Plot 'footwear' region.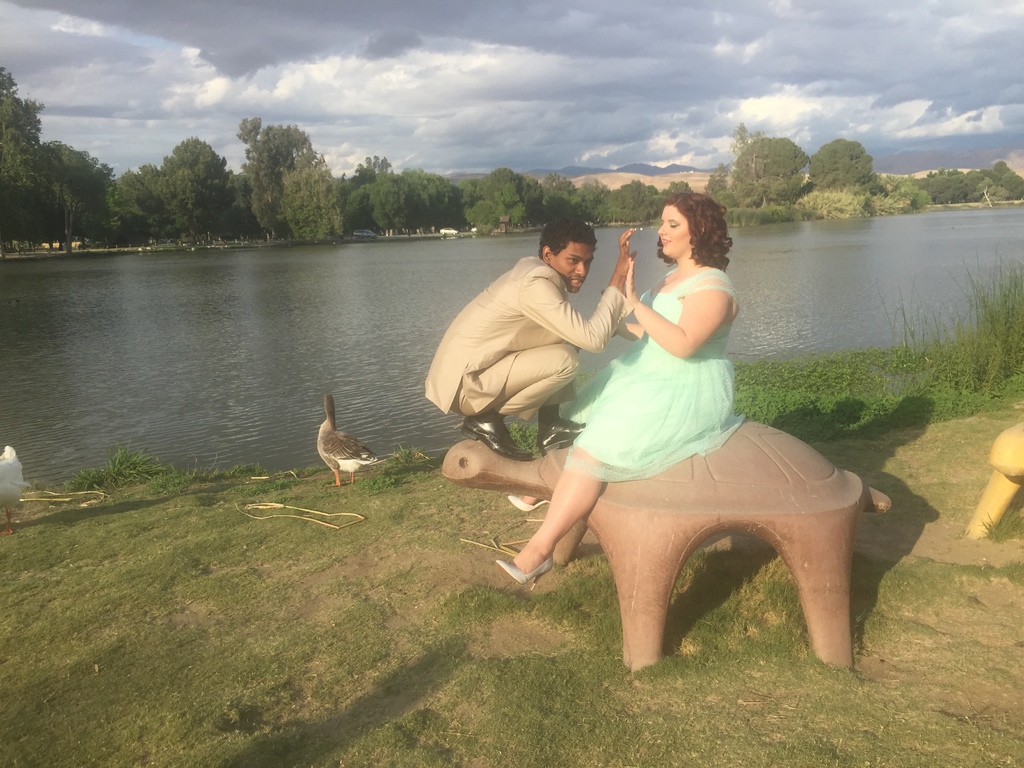
Plotted at BBox(527, 413, 588, 452).
